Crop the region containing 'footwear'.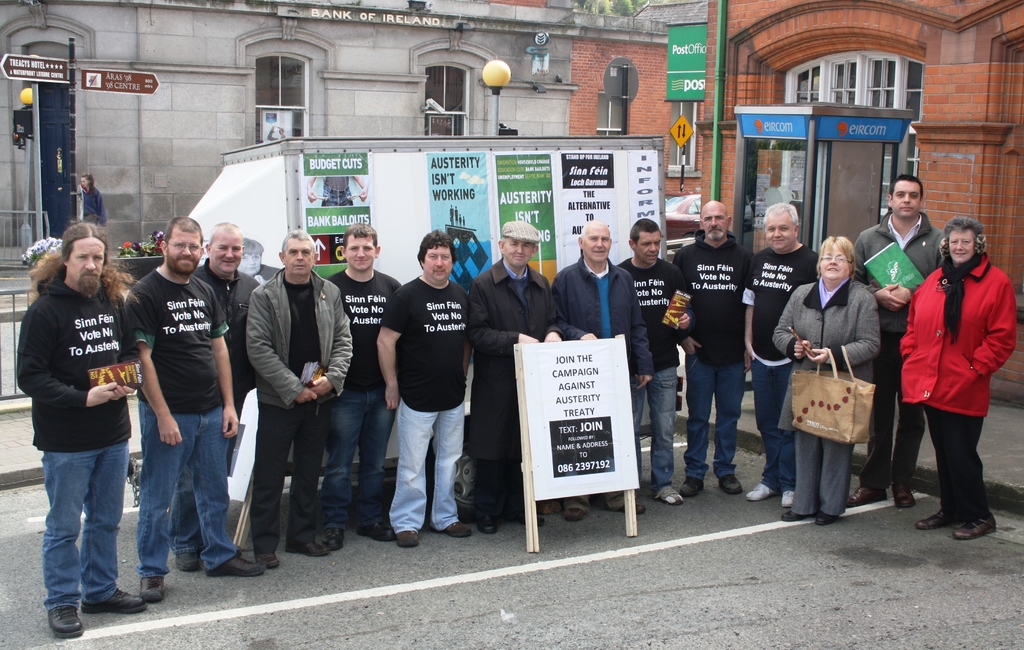
Crop region: bbox=[652, 483, 684, 503].
